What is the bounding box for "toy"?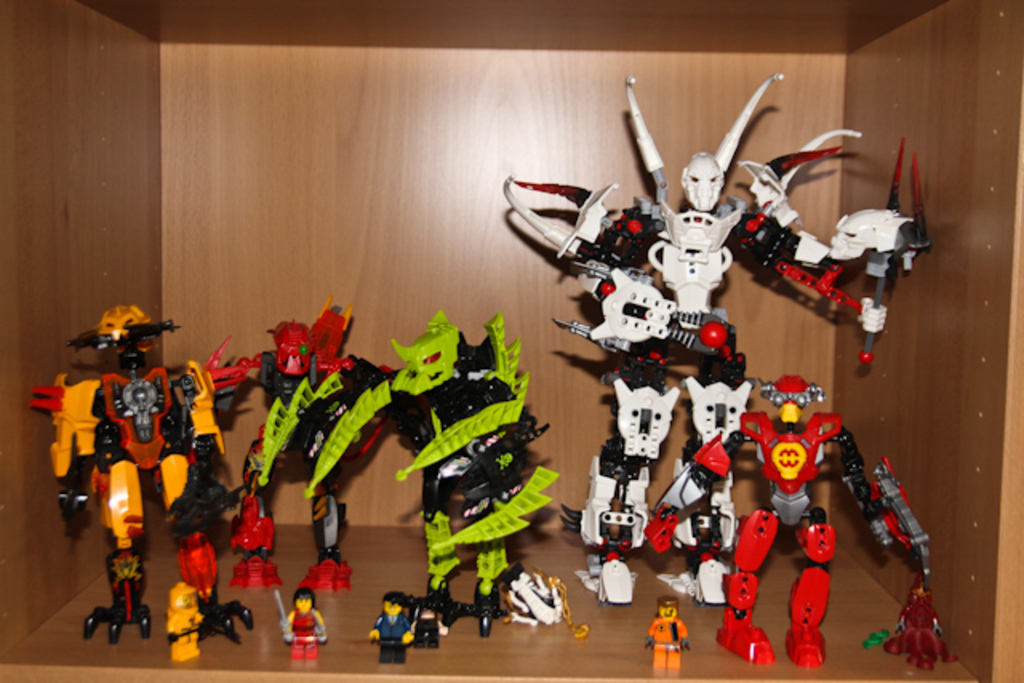
{"x1": 870, "y1": 581, "x2": 955, "y2": 670}.
